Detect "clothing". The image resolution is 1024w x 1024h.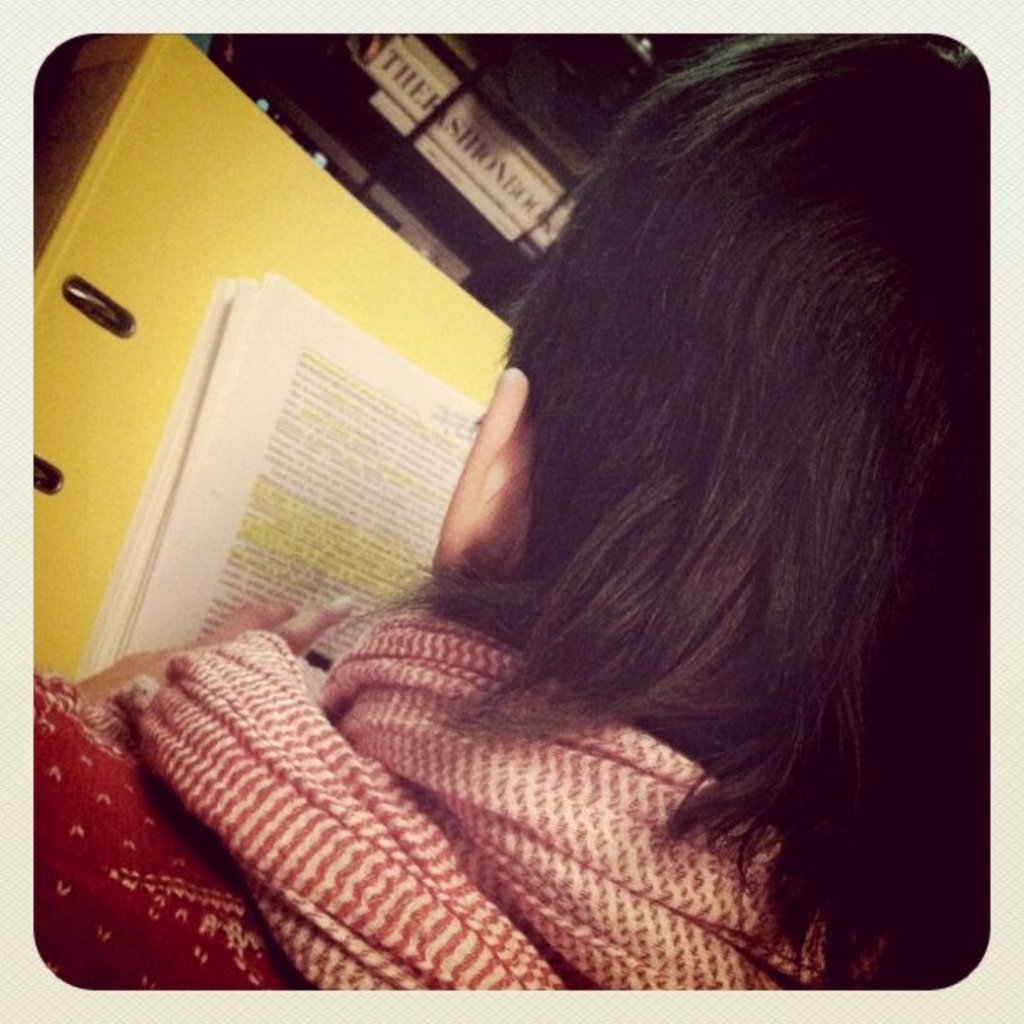
l=65, t=532, r=893, b=1016.
